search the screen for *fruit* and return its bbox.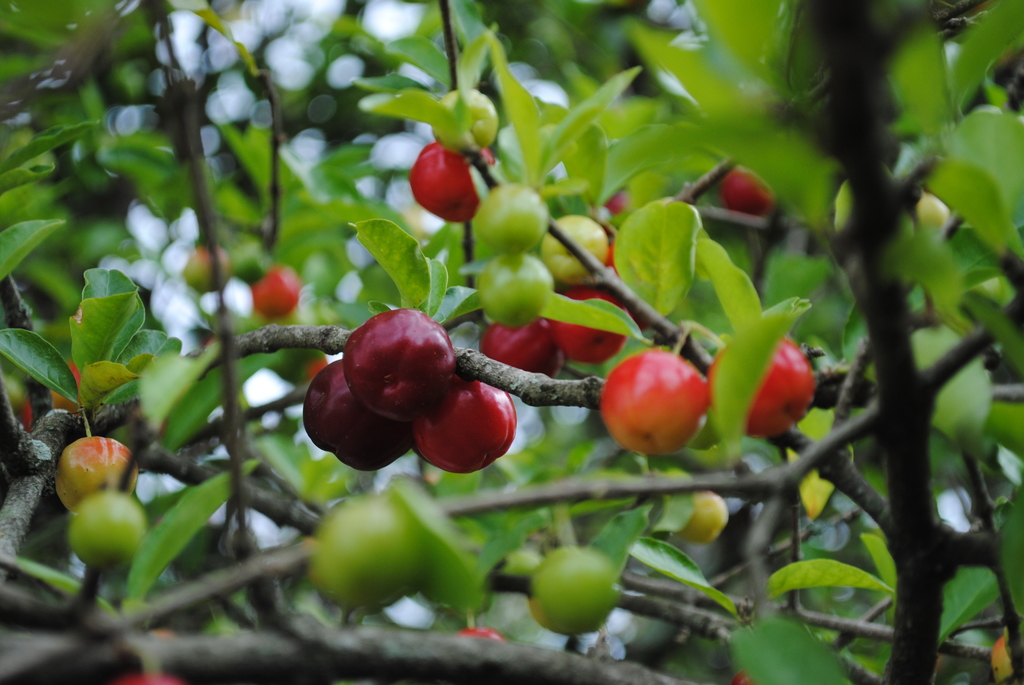
Found: 67/489/145/574.
